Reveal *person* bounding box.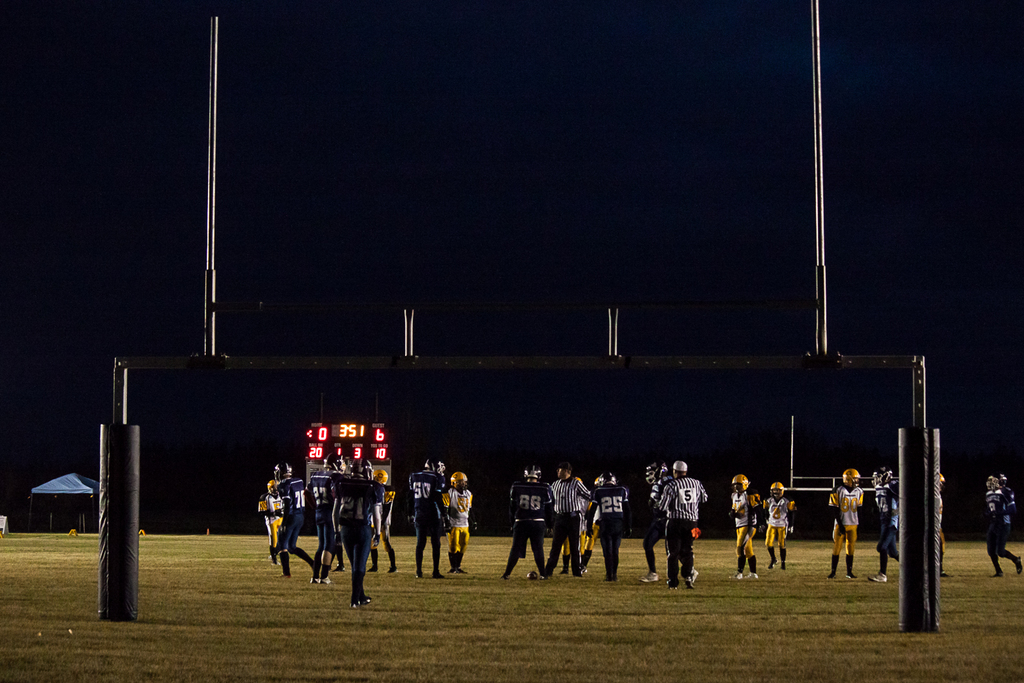
Revealed: bbox=(980, 470, 1022, 576).
